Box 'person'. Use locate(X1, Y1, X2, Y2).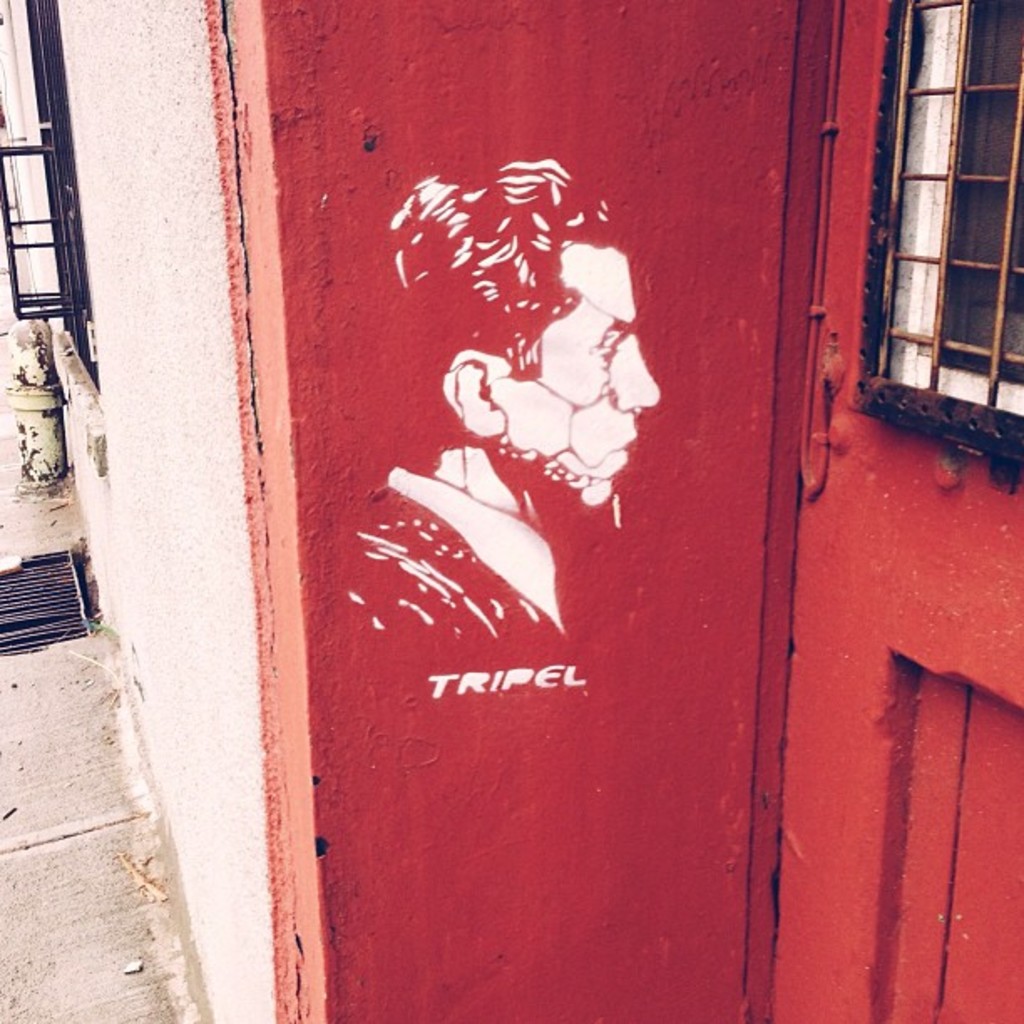
locate(355, 146, 701, 684).
